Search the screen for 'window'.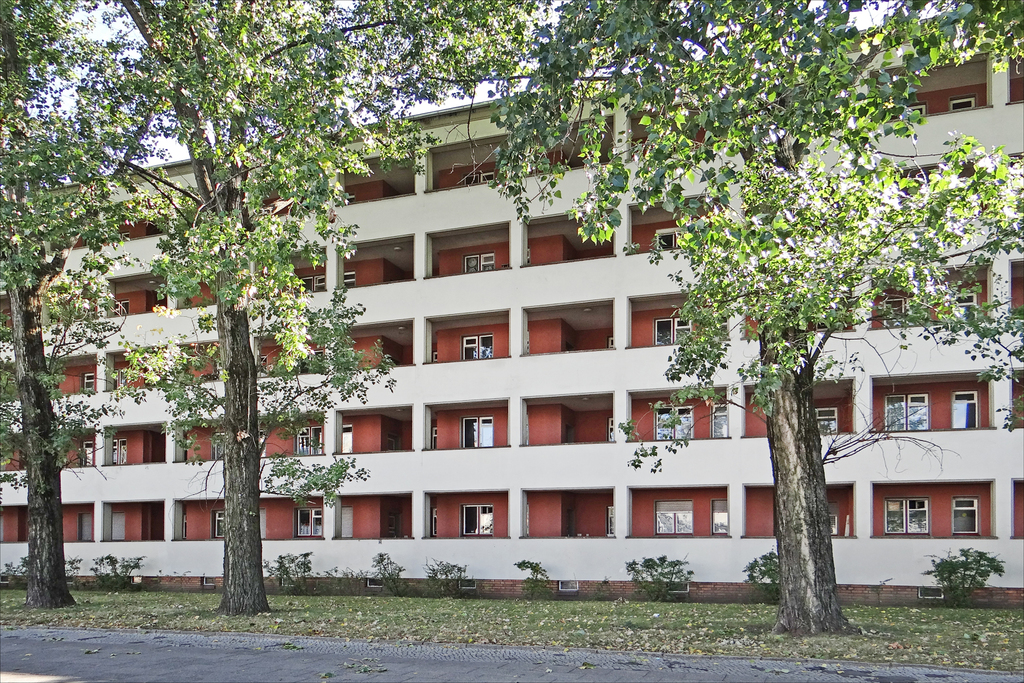
Found at <box>434,510,437,532</box>.
